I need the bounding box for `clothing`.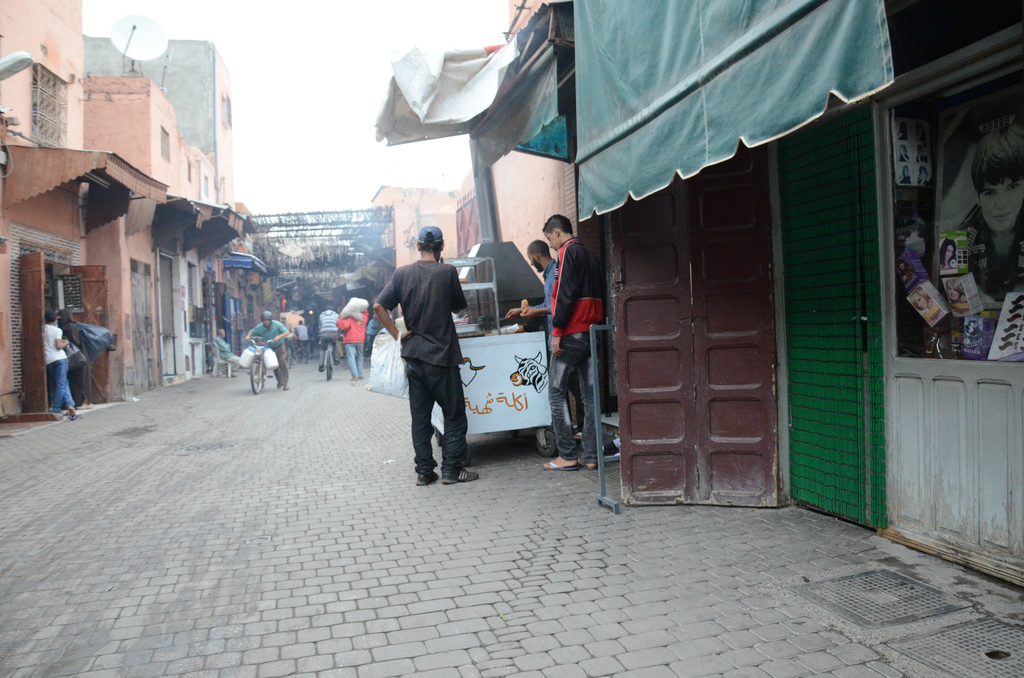
Here it is: 217/337/241/366.
